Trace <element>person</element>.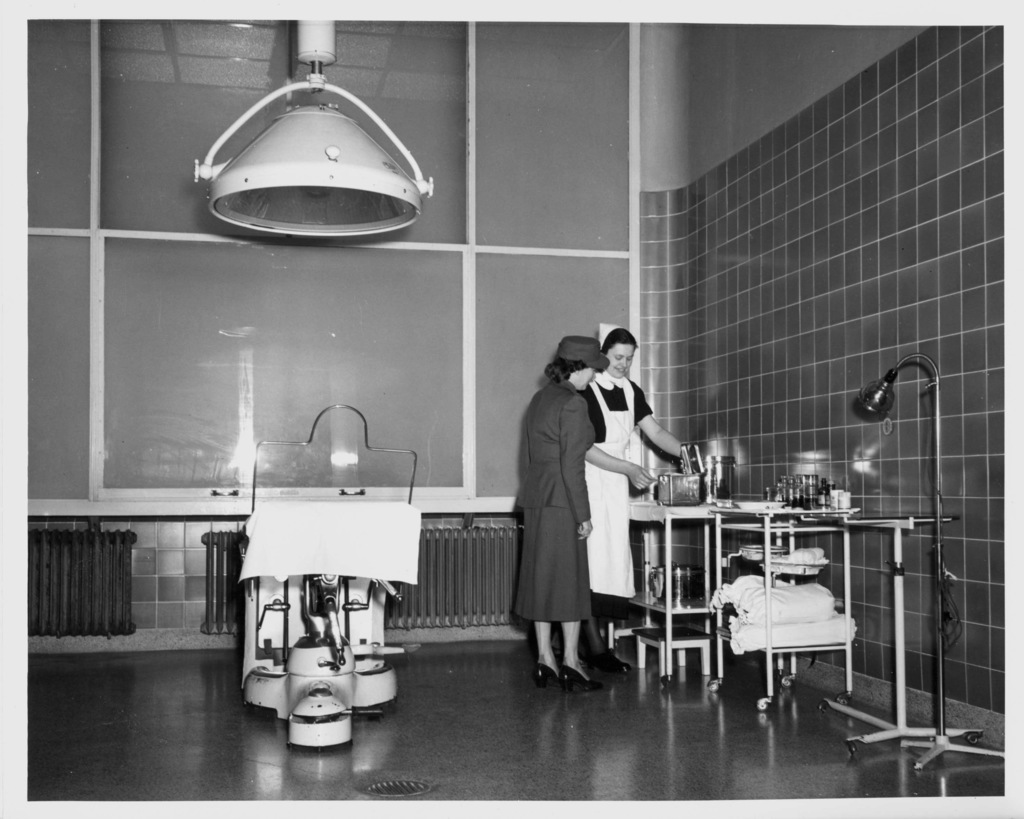
Traced to (left=578, top=322, right=700, bottom=681).
